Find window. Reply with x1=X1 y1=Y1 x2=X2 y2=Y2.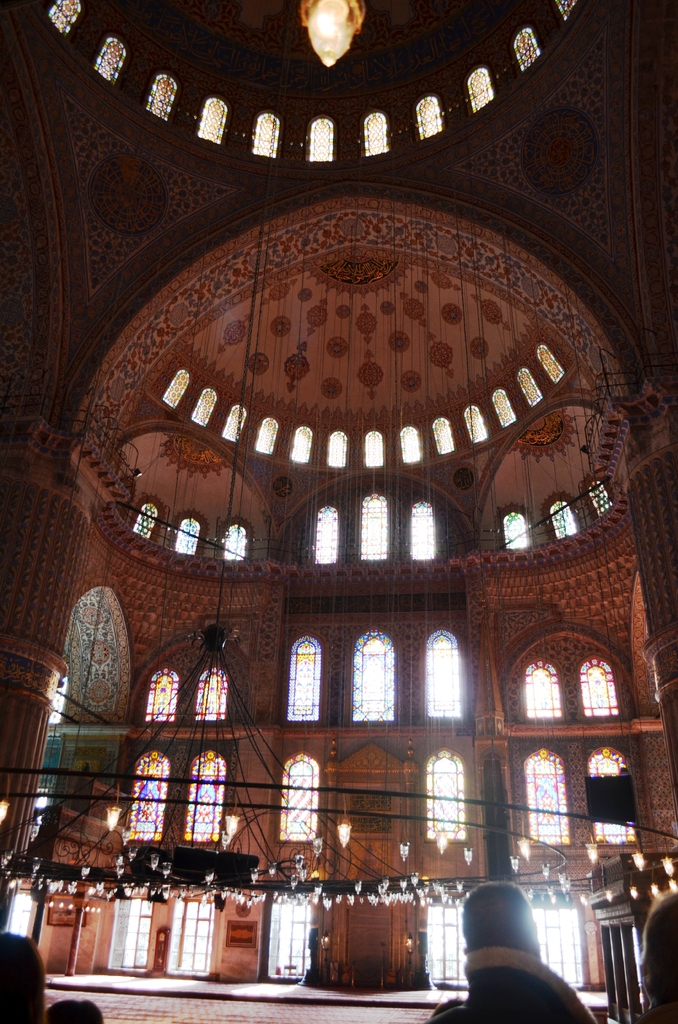
x1=190 y1=384 x2=220 y2=424.
